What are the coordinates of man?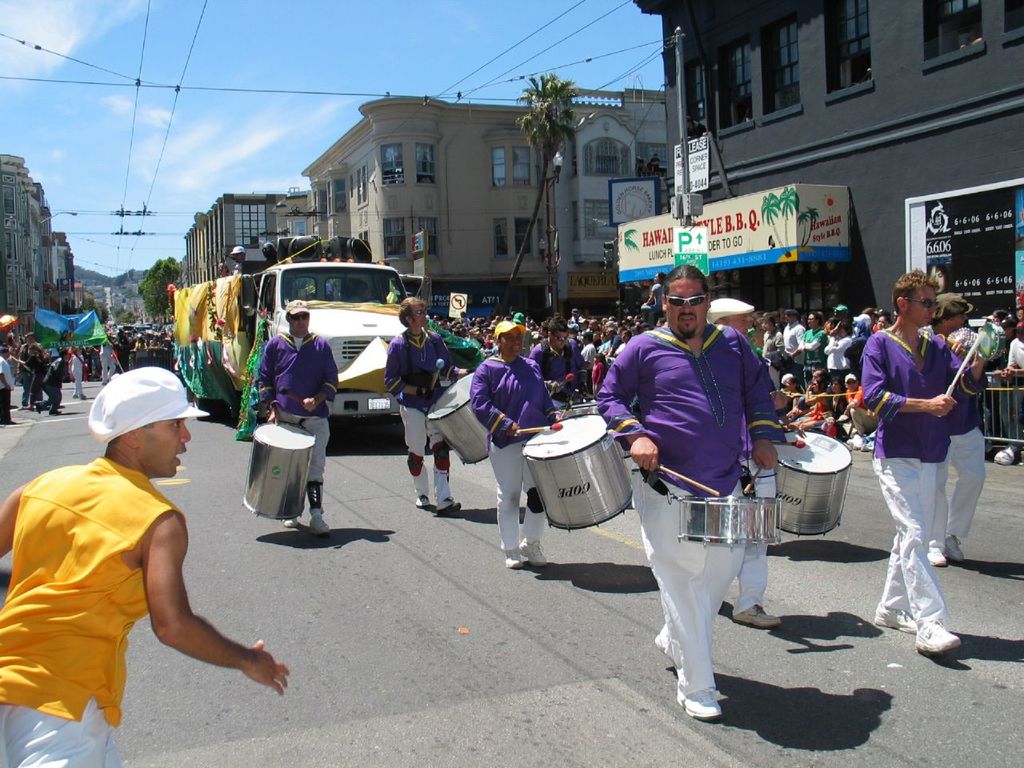
x1=253, y1=298, x2=340, y2=535.
